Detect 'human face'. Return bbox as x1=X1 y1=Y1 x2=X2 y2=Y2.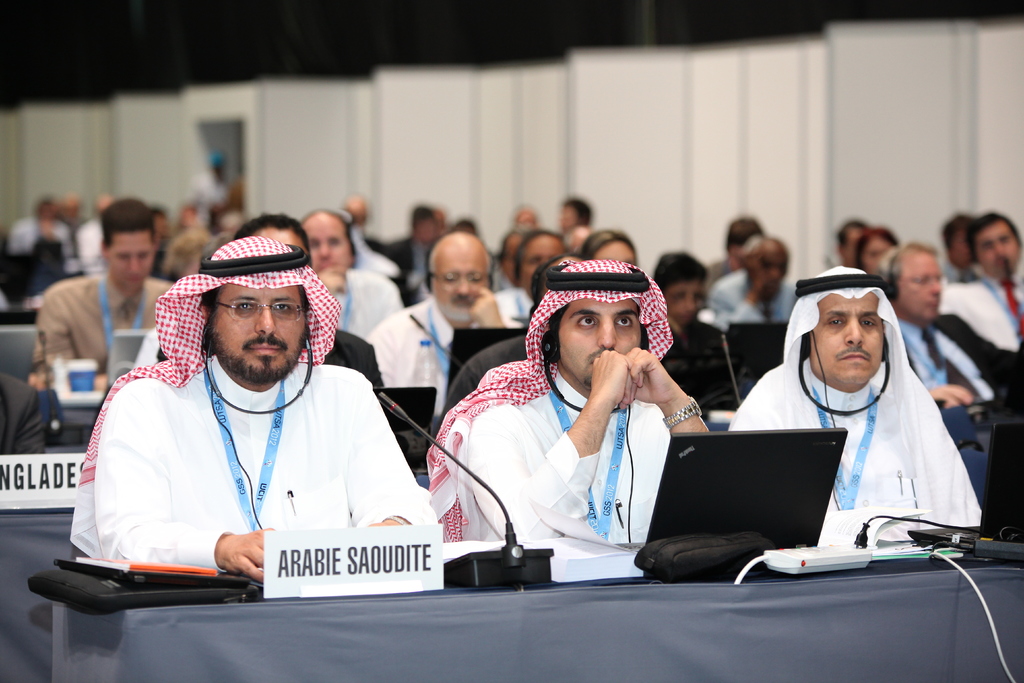
x1=891 y1=239 x2=945 y2=325.
